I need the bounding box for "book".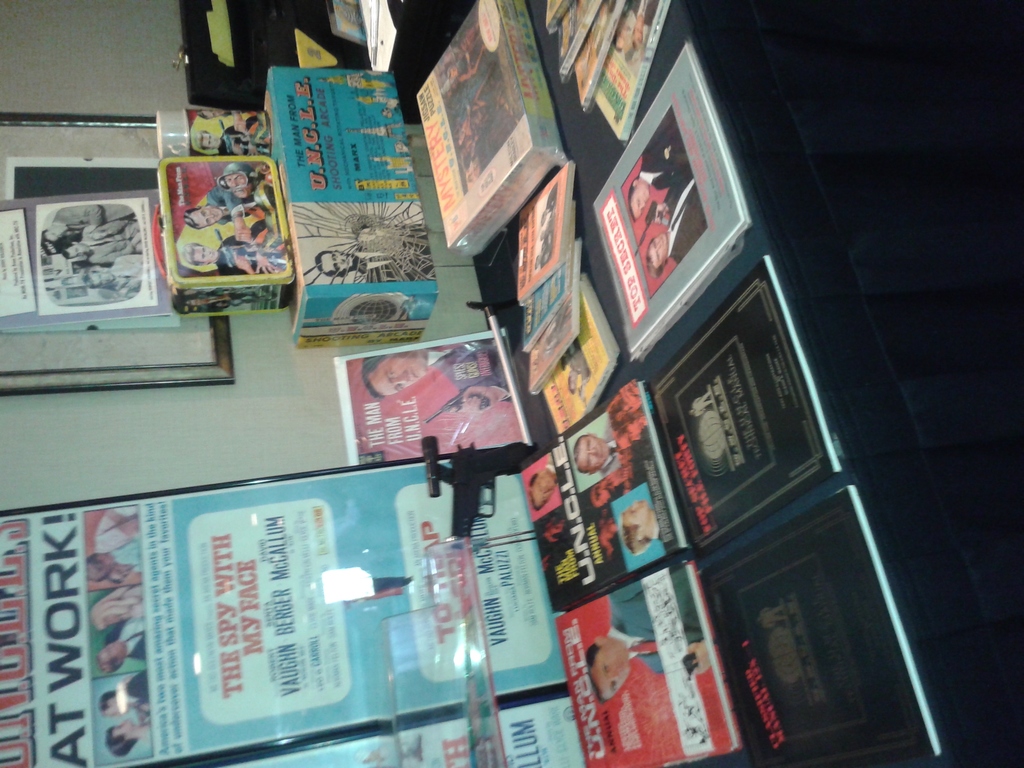
Here it is: pyautogui.locateOnScreen(649, 257, 847, 561).
